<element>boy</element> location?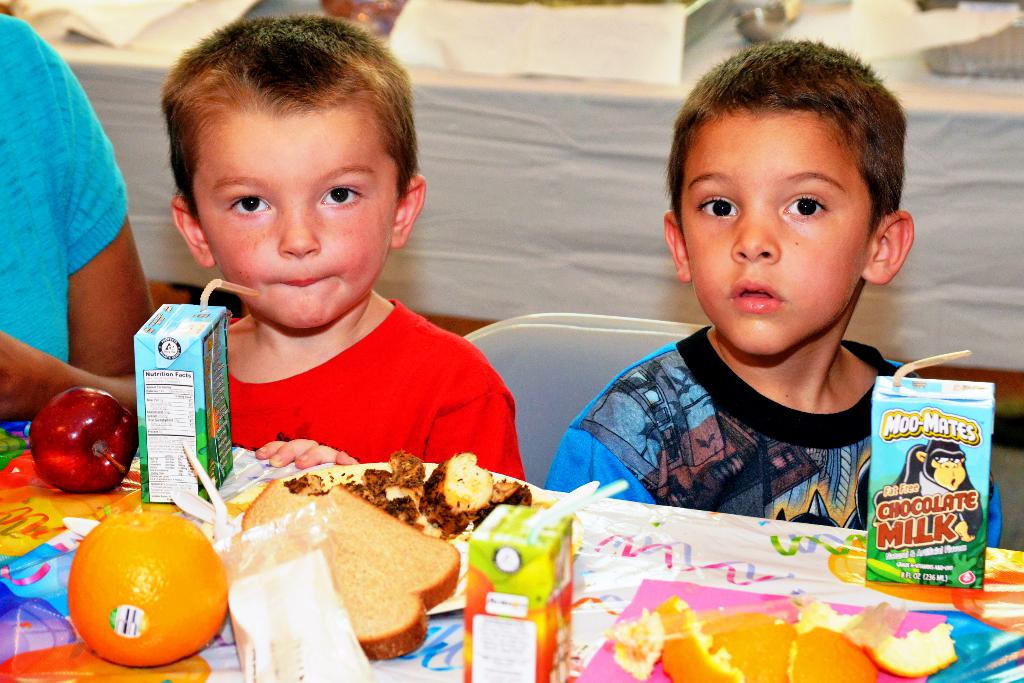
x1=160 y1=9 x2=522 y2=473
